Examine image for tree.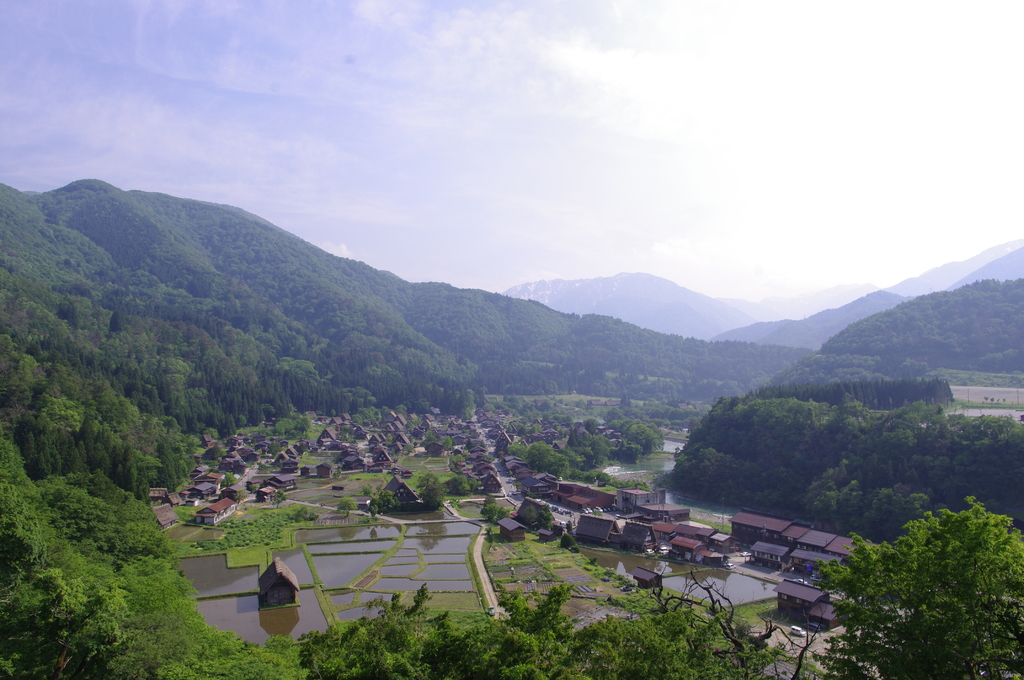
Examination result: l=292, t=563, r=808, b=679.
